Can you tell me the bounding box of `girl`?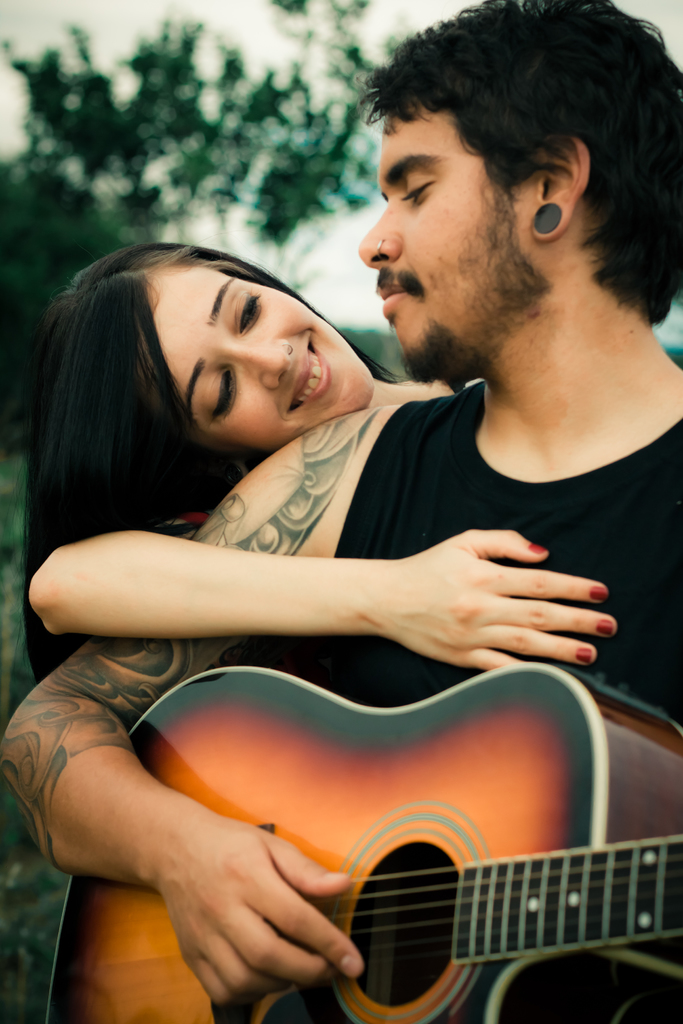
region(17, 236, 616, 676).
